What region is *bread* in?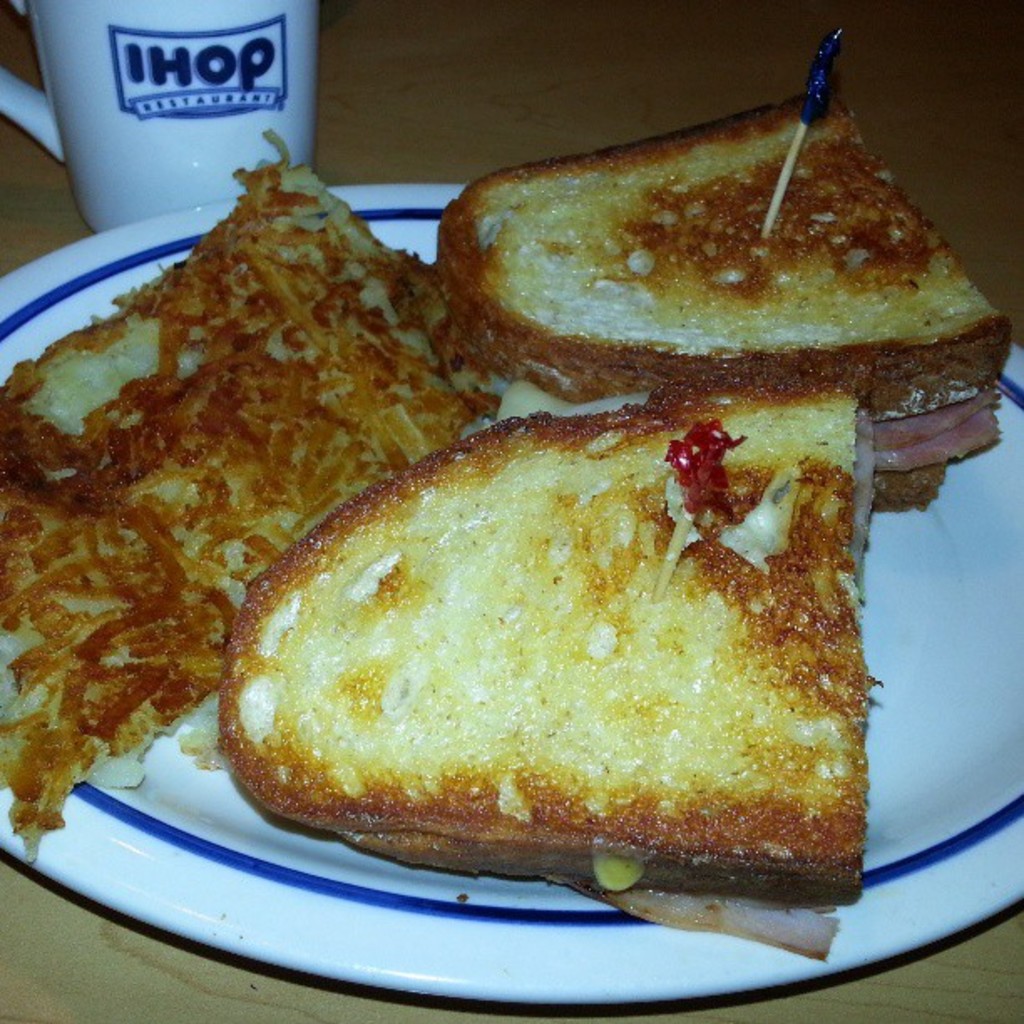
<bbox>201, 392, 838, 930</bbox>.
